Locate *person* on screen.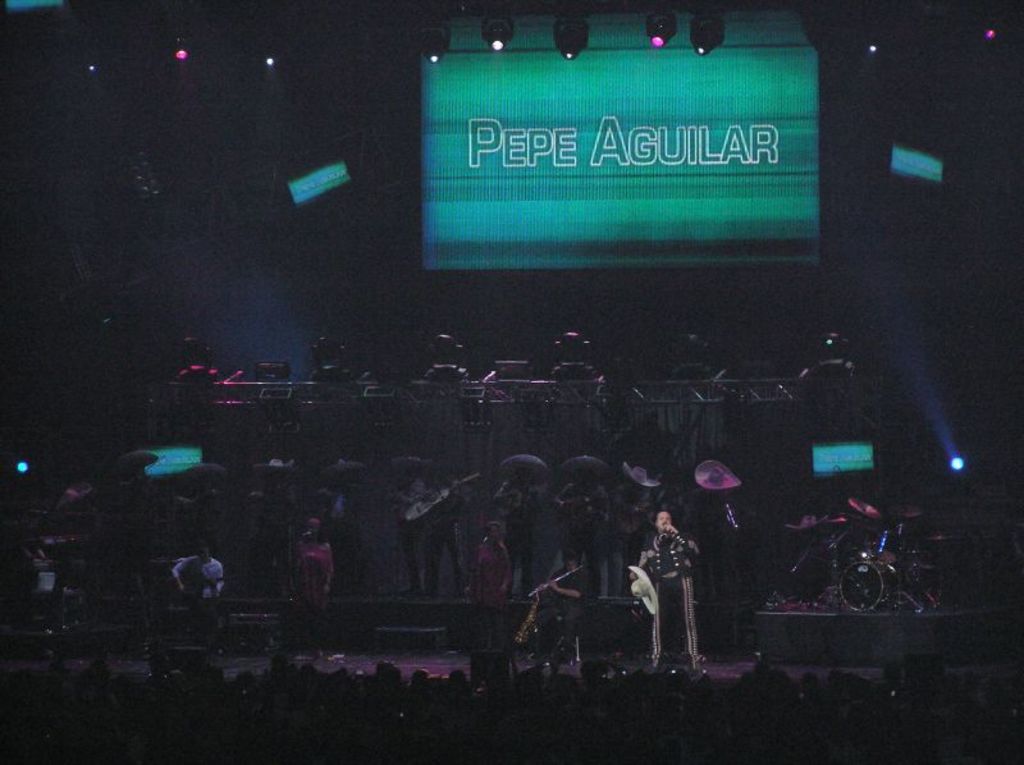
On screen at l=689, t=458, r=753, b=567.
